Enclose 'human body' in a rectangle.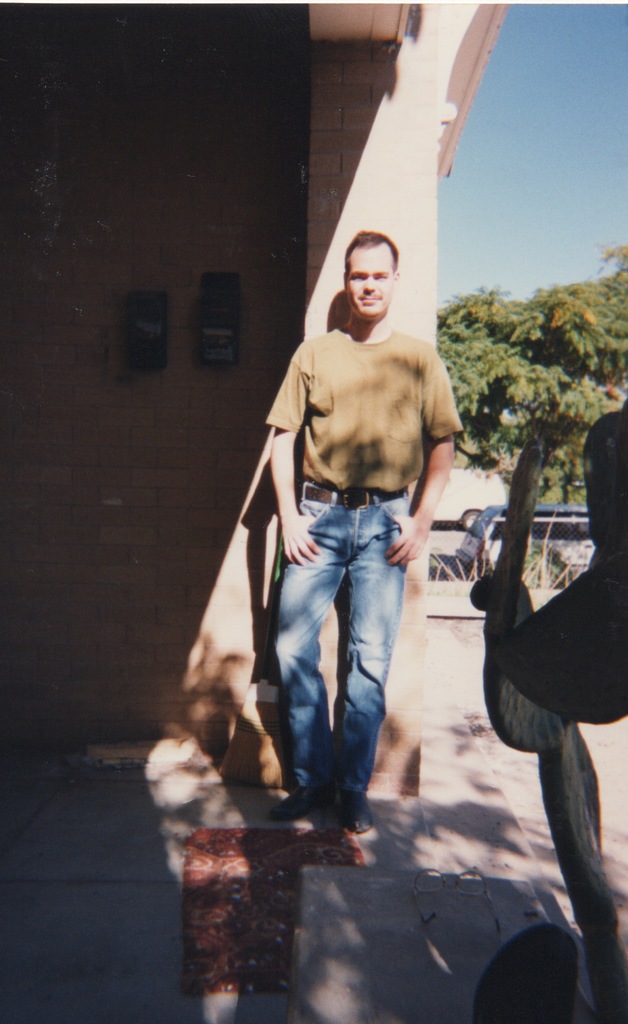
(left=230, top=183, right=453, bottom=858).
